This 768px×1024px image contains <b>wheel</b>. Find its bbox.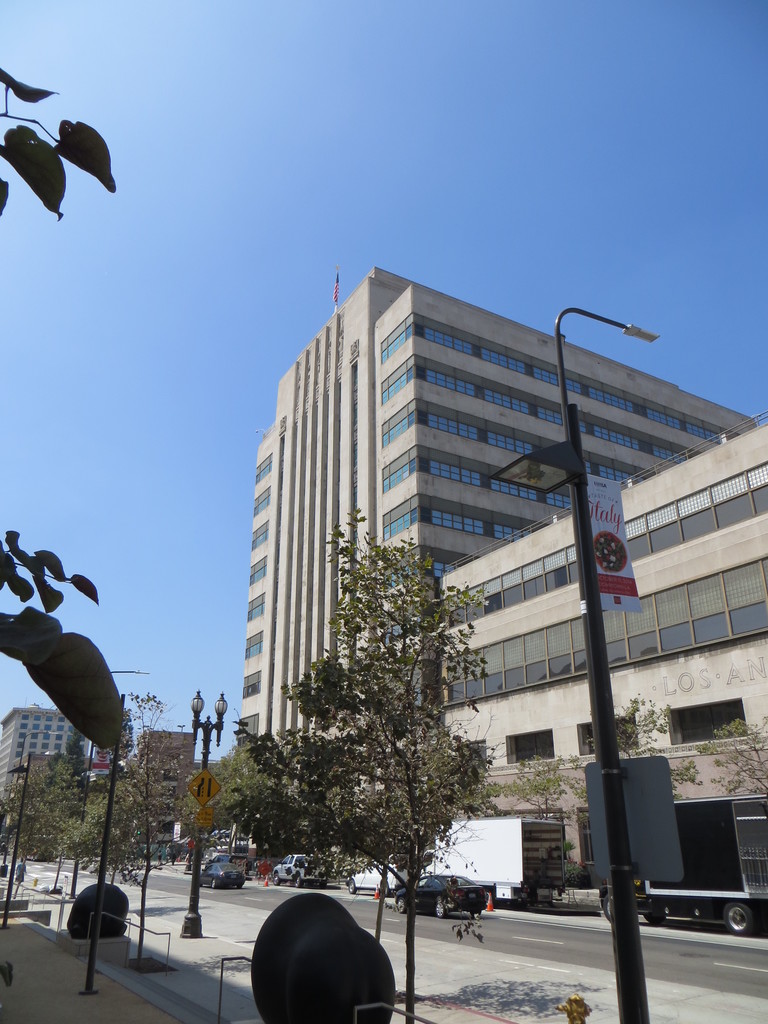
bbox(602, 891, 612, 924).
